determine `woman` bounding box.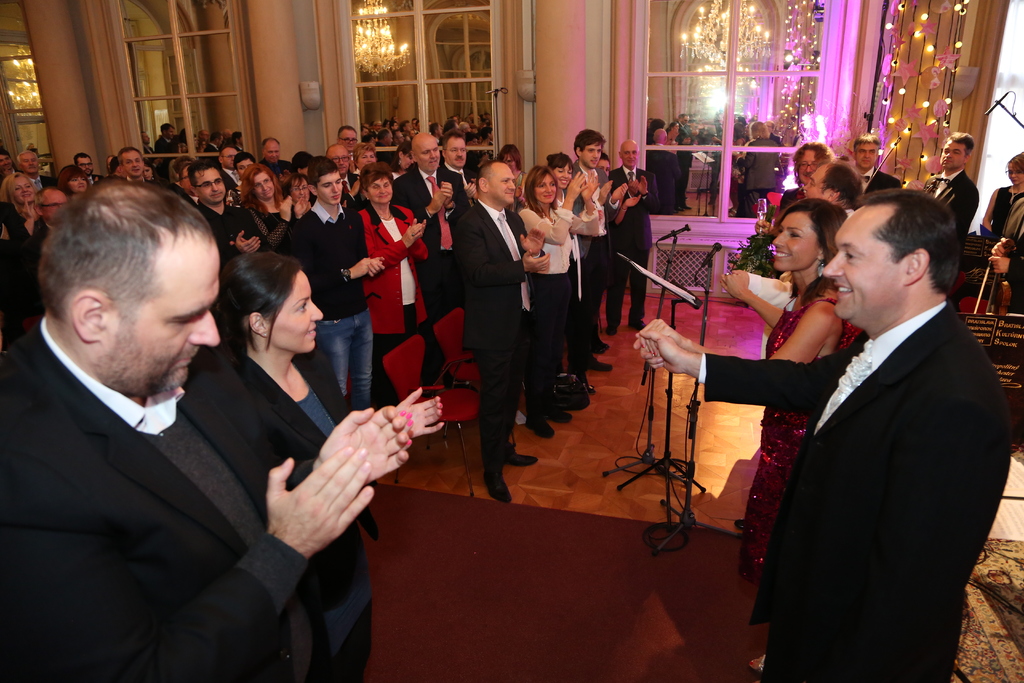
Determined: detection(979, 152, 1023, 235).
